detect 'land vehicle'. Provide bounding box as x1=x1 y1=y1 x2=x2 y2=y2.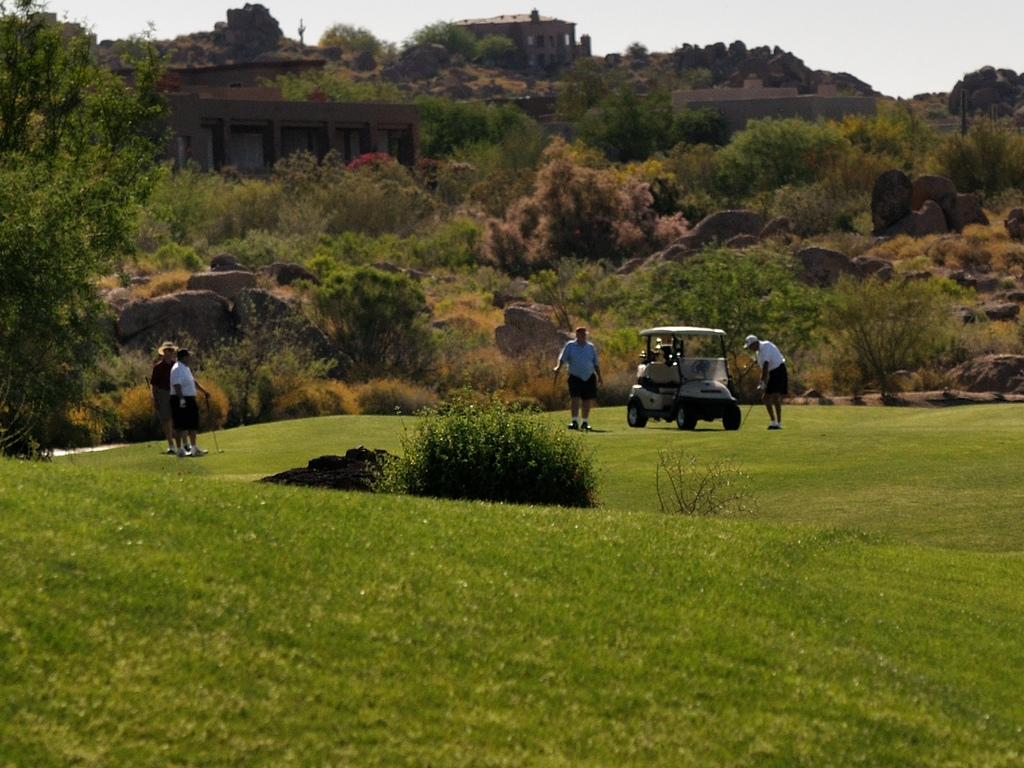
x1=624 y1=329 x2=727 y2=430.
